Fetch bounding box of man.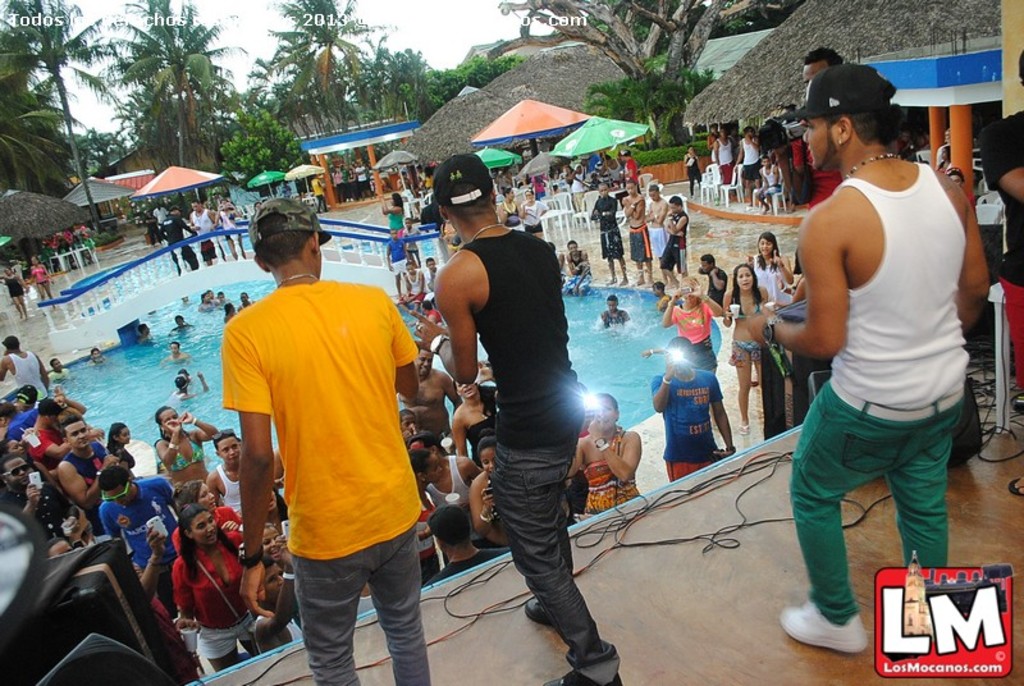
Bbox: box(649, 184, 666, 282).
